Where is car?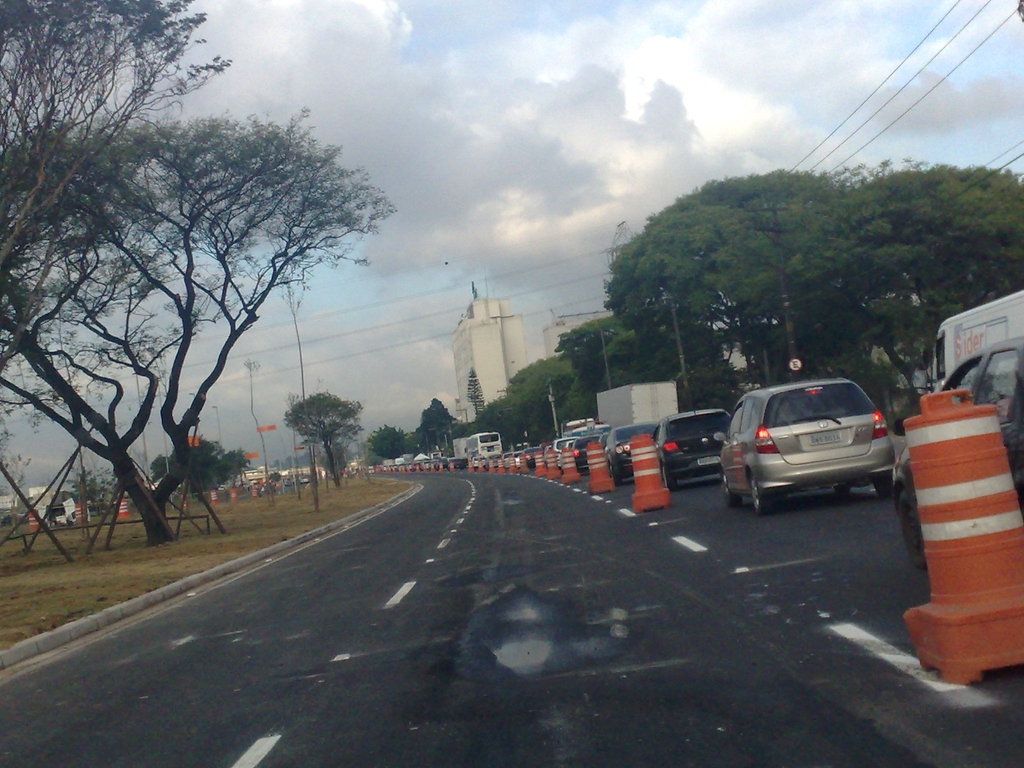
x1=895 y1=335 x2=1023 y2=569.
